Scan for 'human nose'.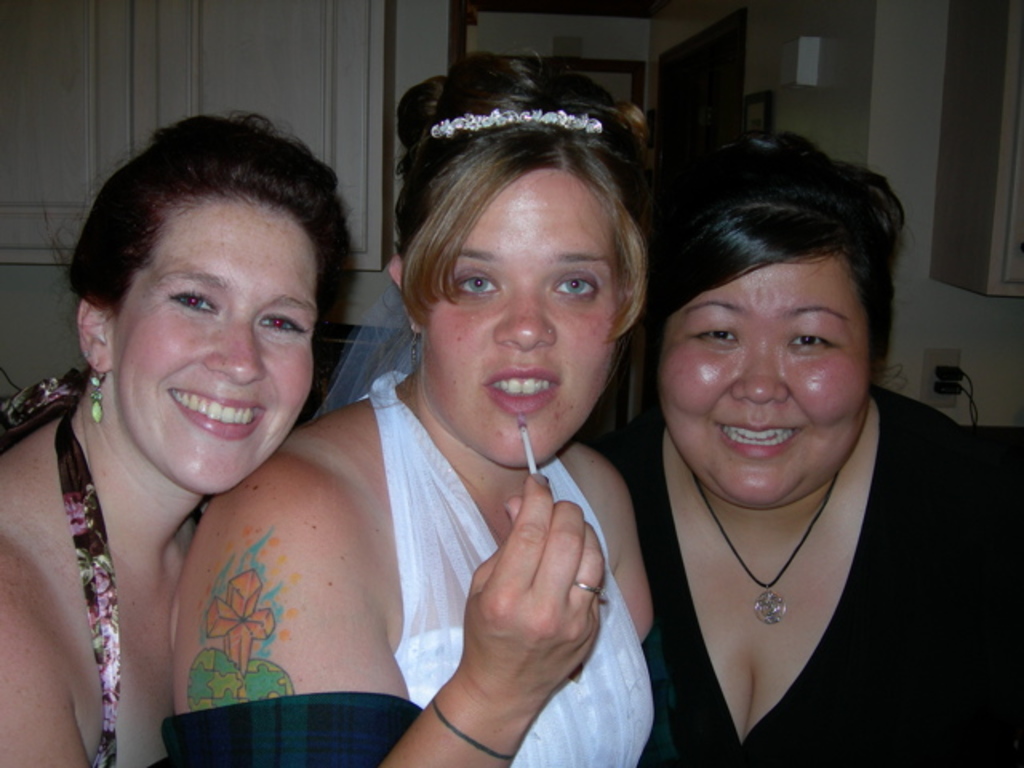
Scan result: l=206, t=315, r=262, b=384.
